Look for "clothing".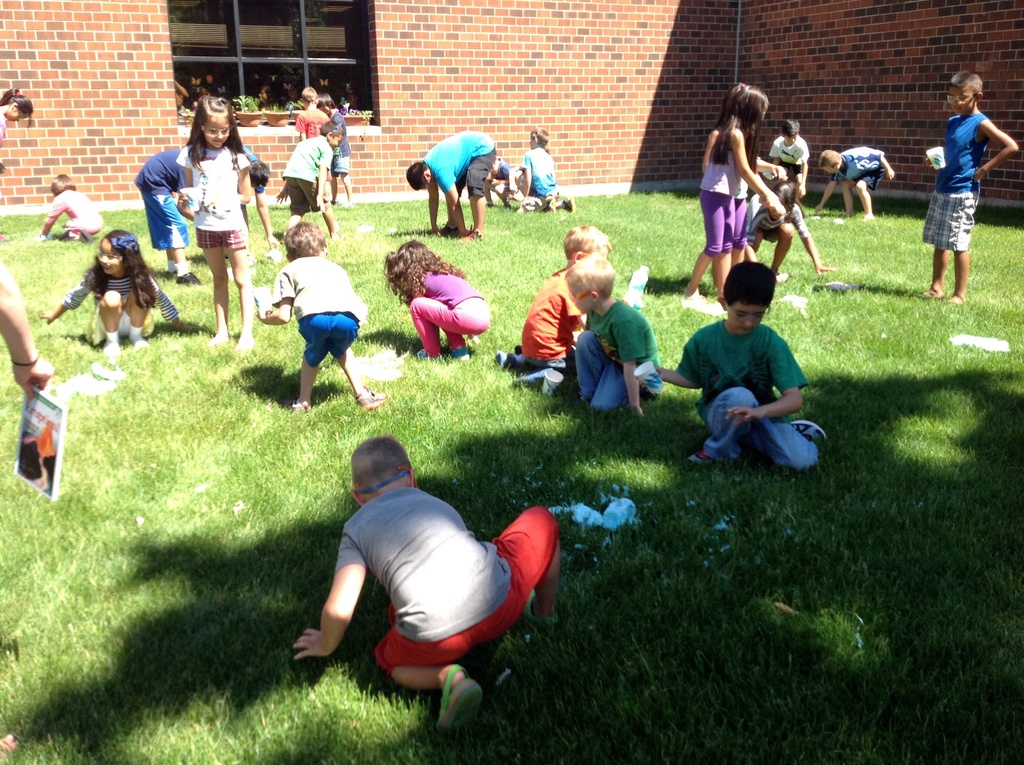
Found: 921/113/984/256.
